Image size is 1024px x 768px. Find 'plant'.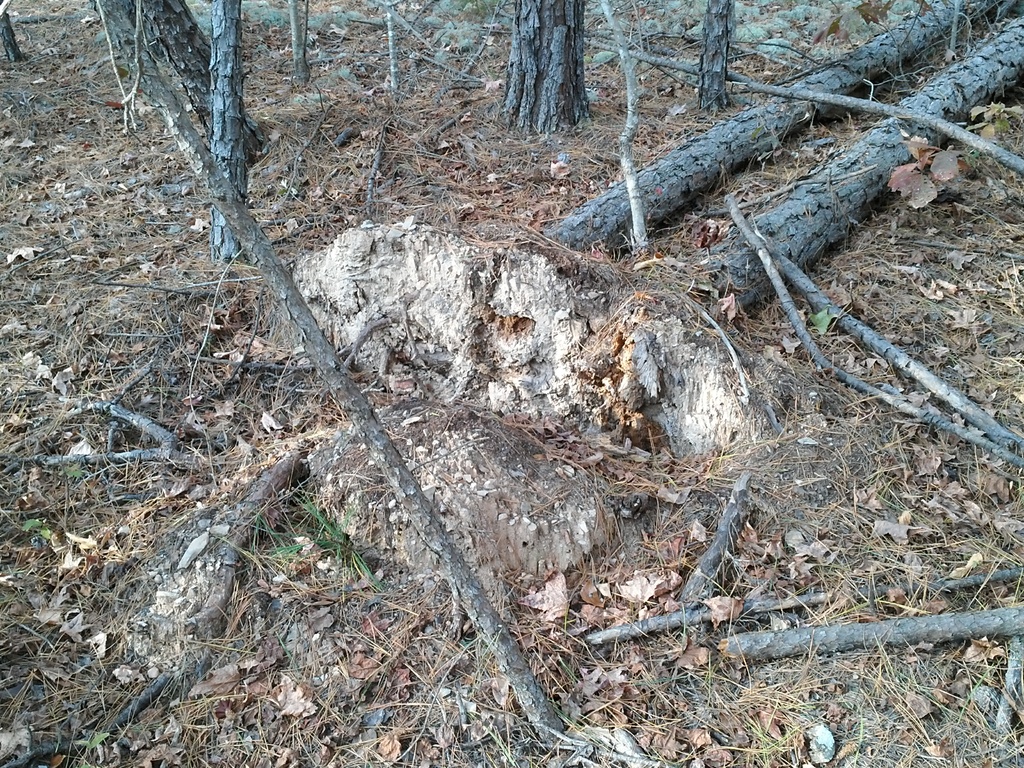
(300,474,392,616).
